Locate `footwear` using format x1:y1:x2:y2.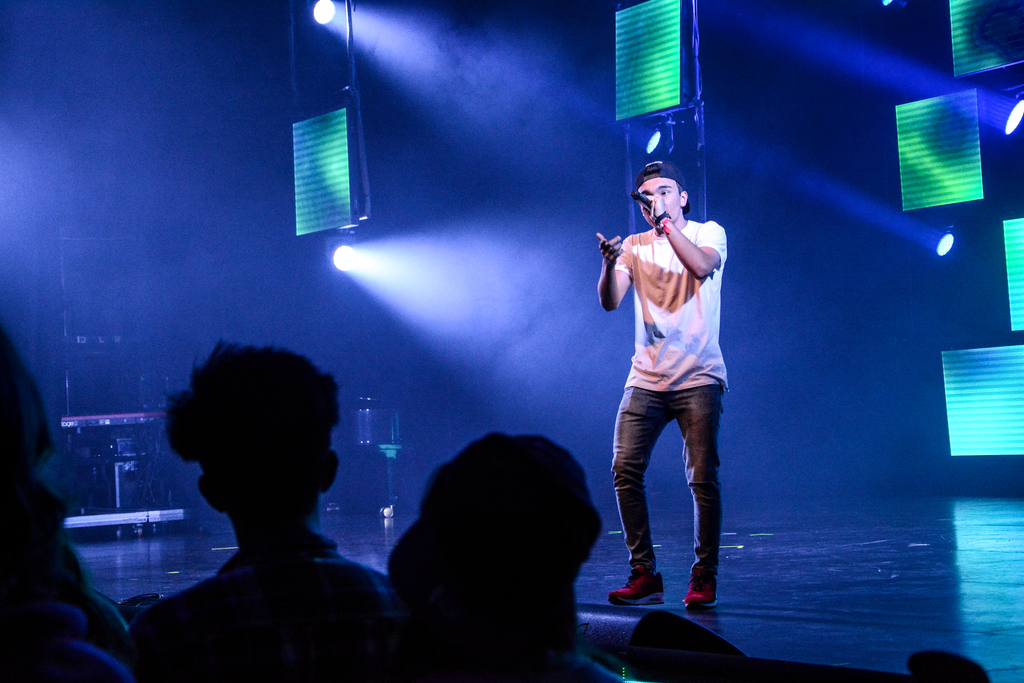
680:563:718:611.
